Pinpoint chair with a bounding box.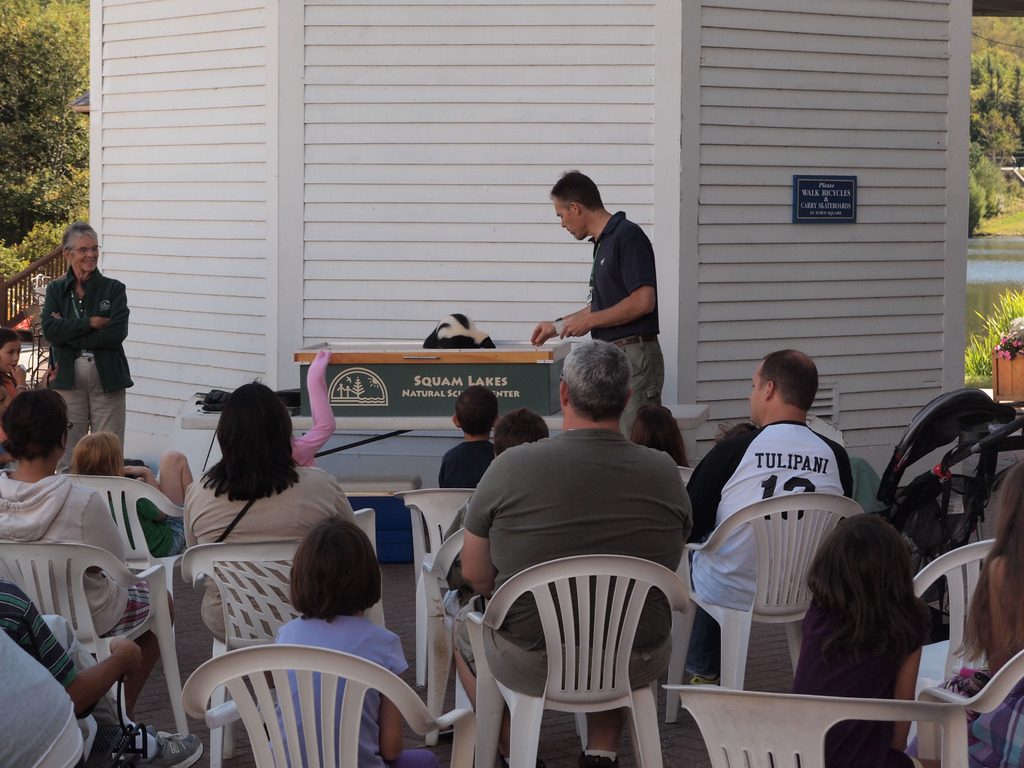
(420,527,591,753).
